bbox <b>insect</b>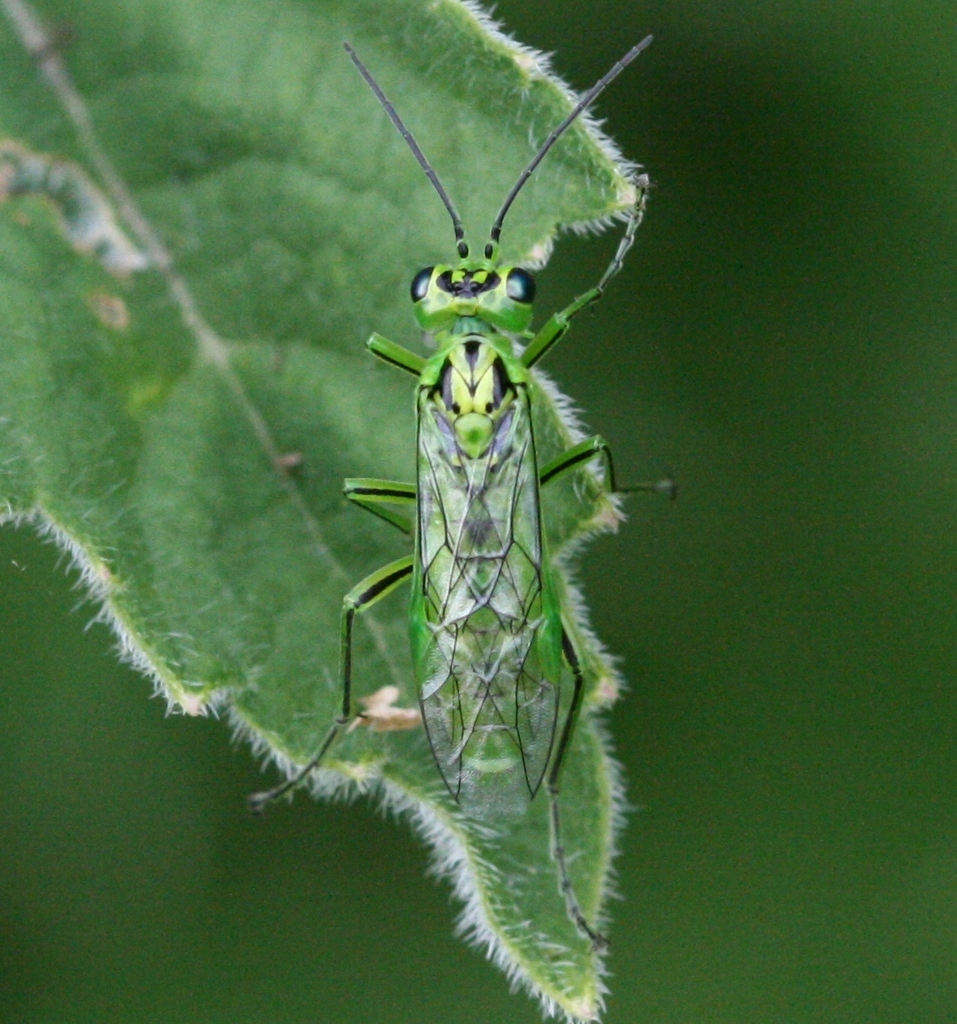
[246, 31, 675, 945]
